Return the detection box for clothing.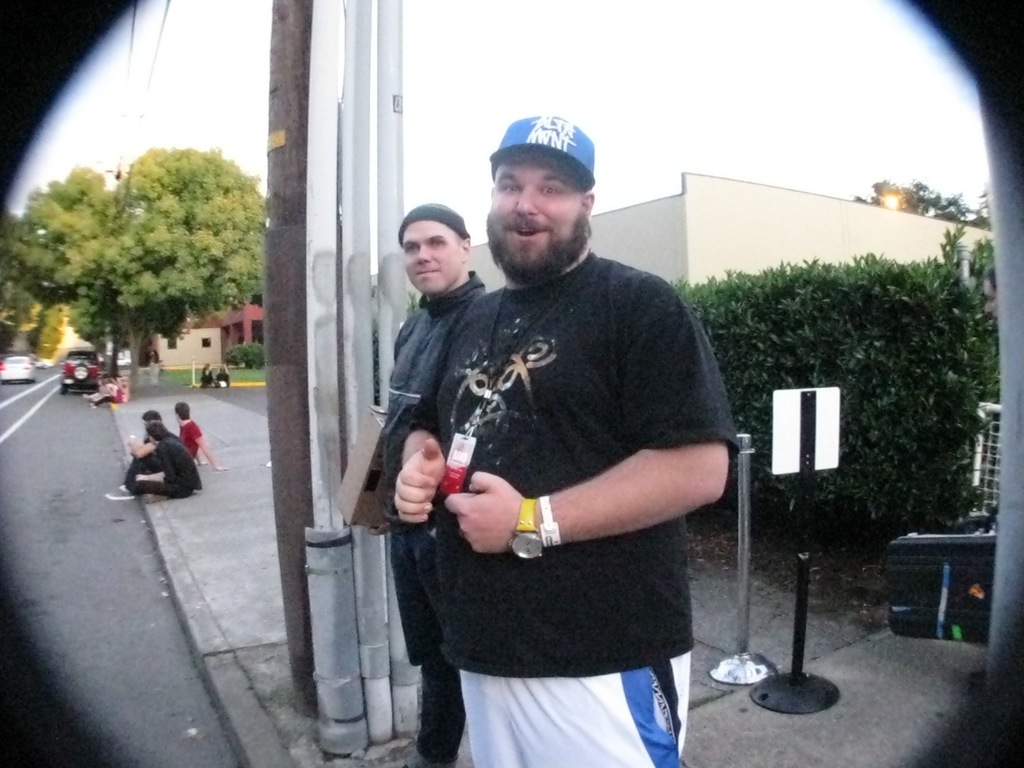
381/215/749/712.
